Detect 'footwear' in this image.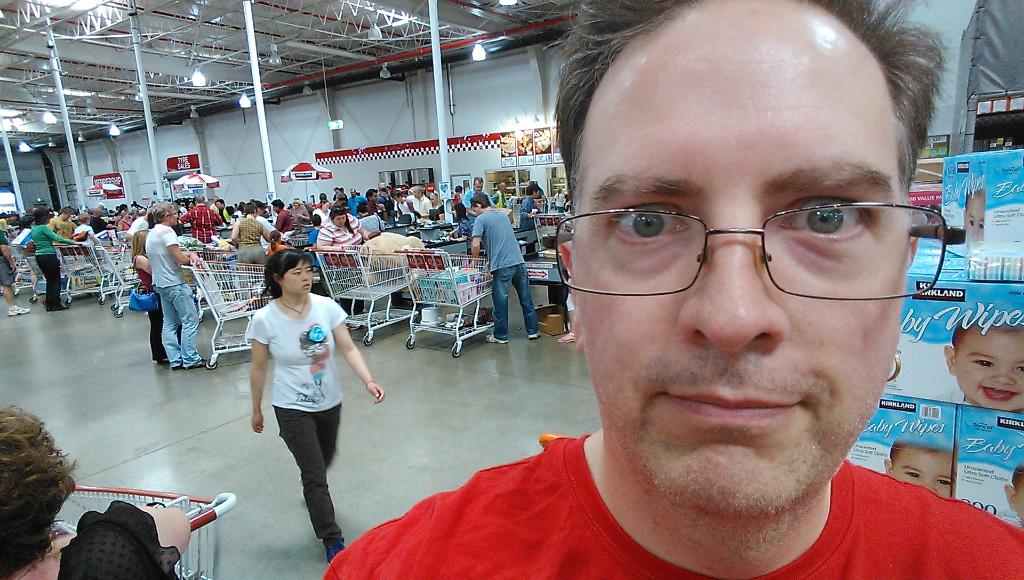
Detection: 326,542,347,567.
